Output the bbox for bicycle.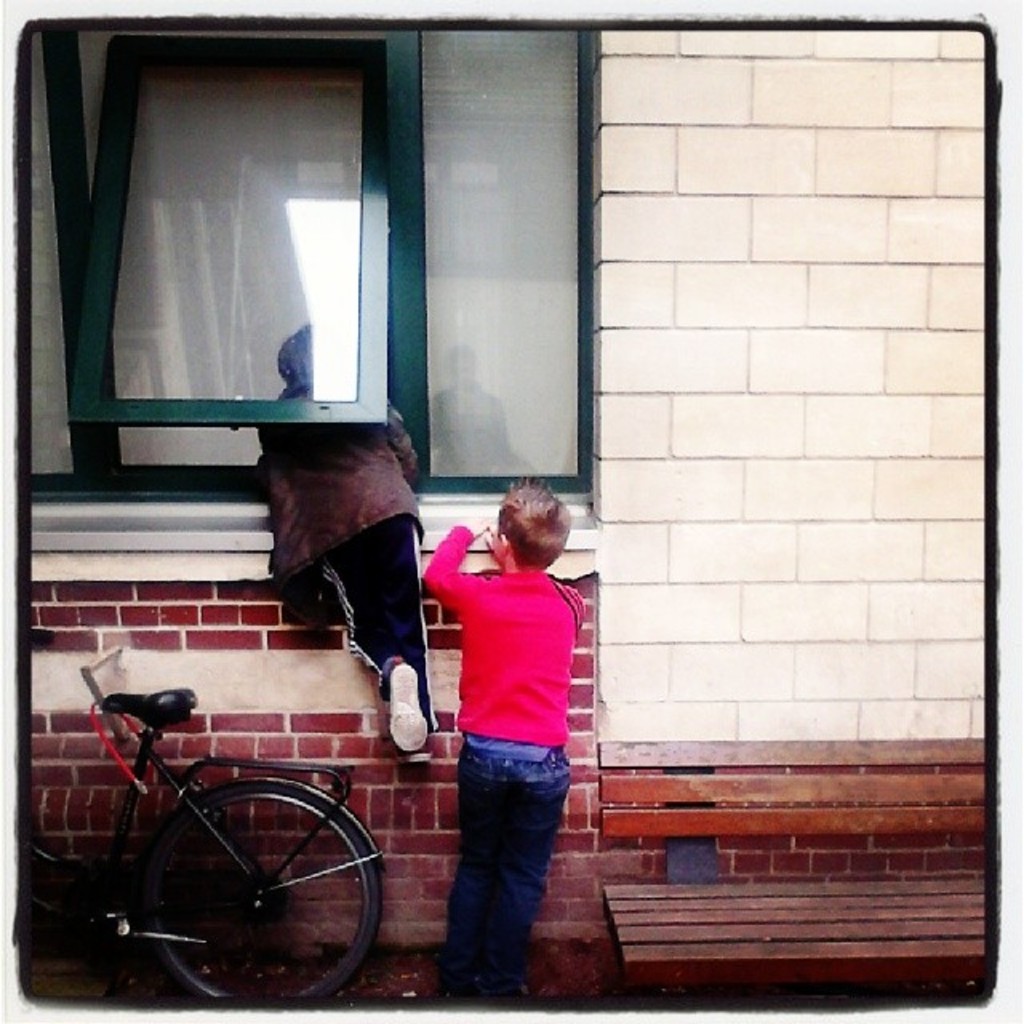
bbox=(50, 654, 418, 1023).
